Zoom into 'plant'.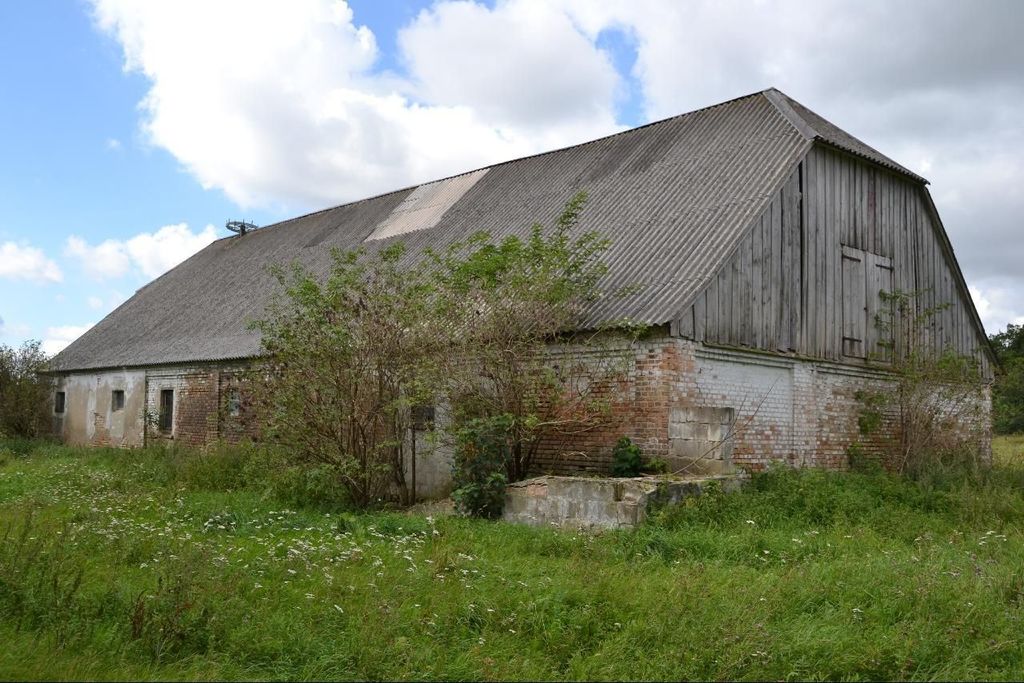
Zoom target: [605,433,655,488].
